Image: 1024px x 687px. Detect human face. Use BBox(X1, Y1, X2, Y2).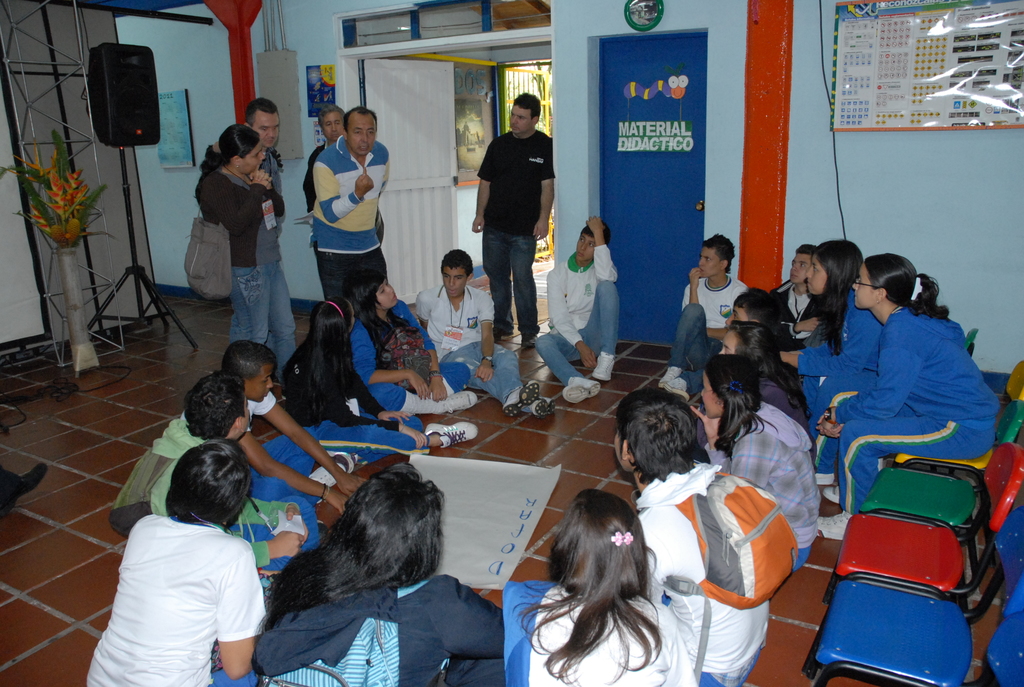
BBox(245, 144, 265, 171).
